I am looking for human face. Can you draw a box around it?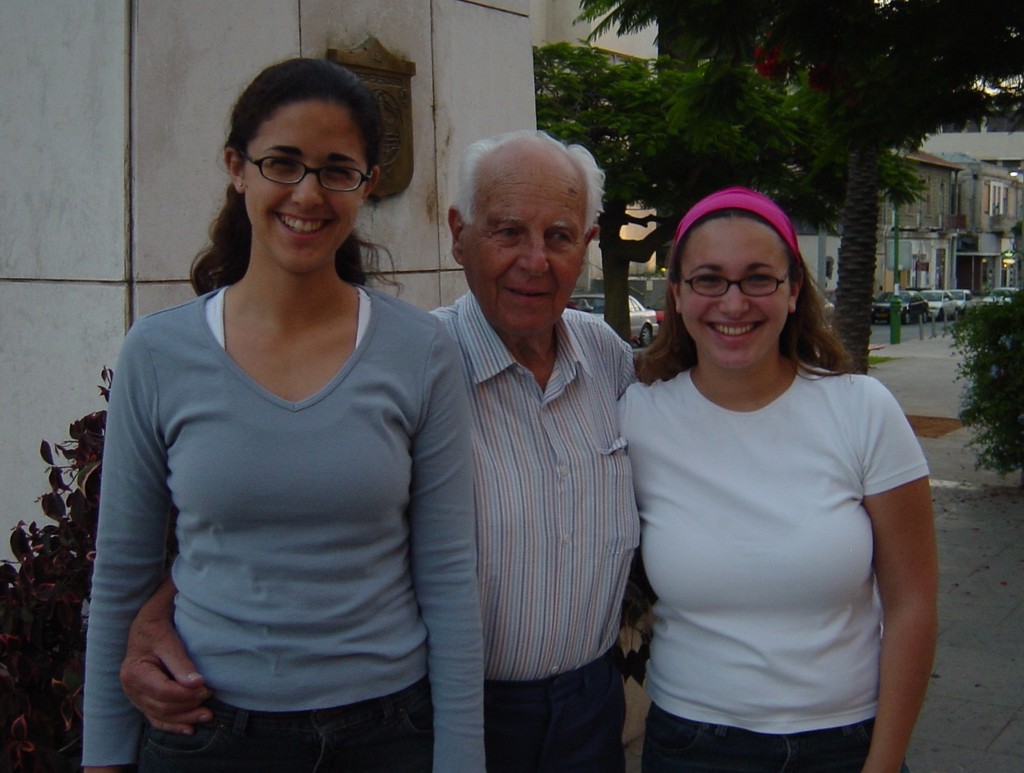
Sure, the bounding box is [left=244, top=104, right=369, bottom=265].
